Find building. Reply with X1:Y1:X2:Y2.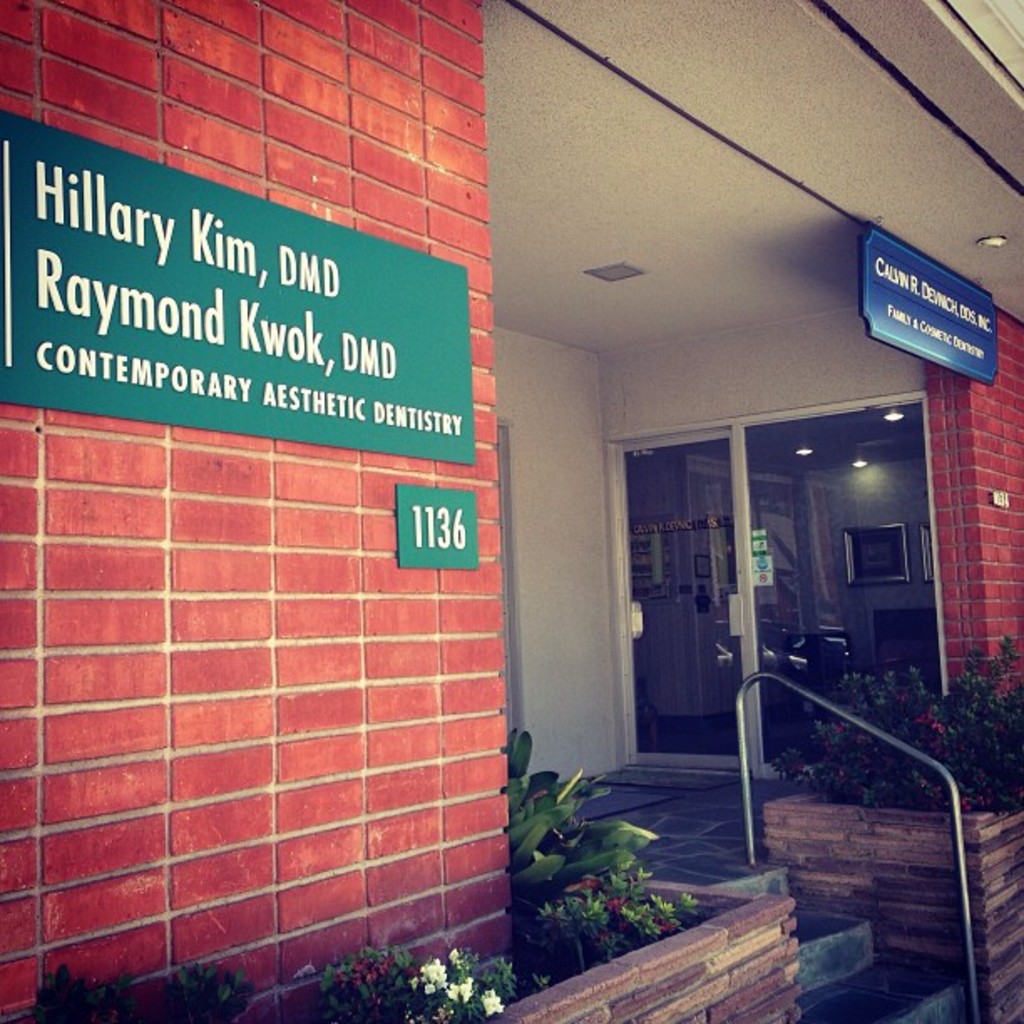
5:2:1022:1022.
